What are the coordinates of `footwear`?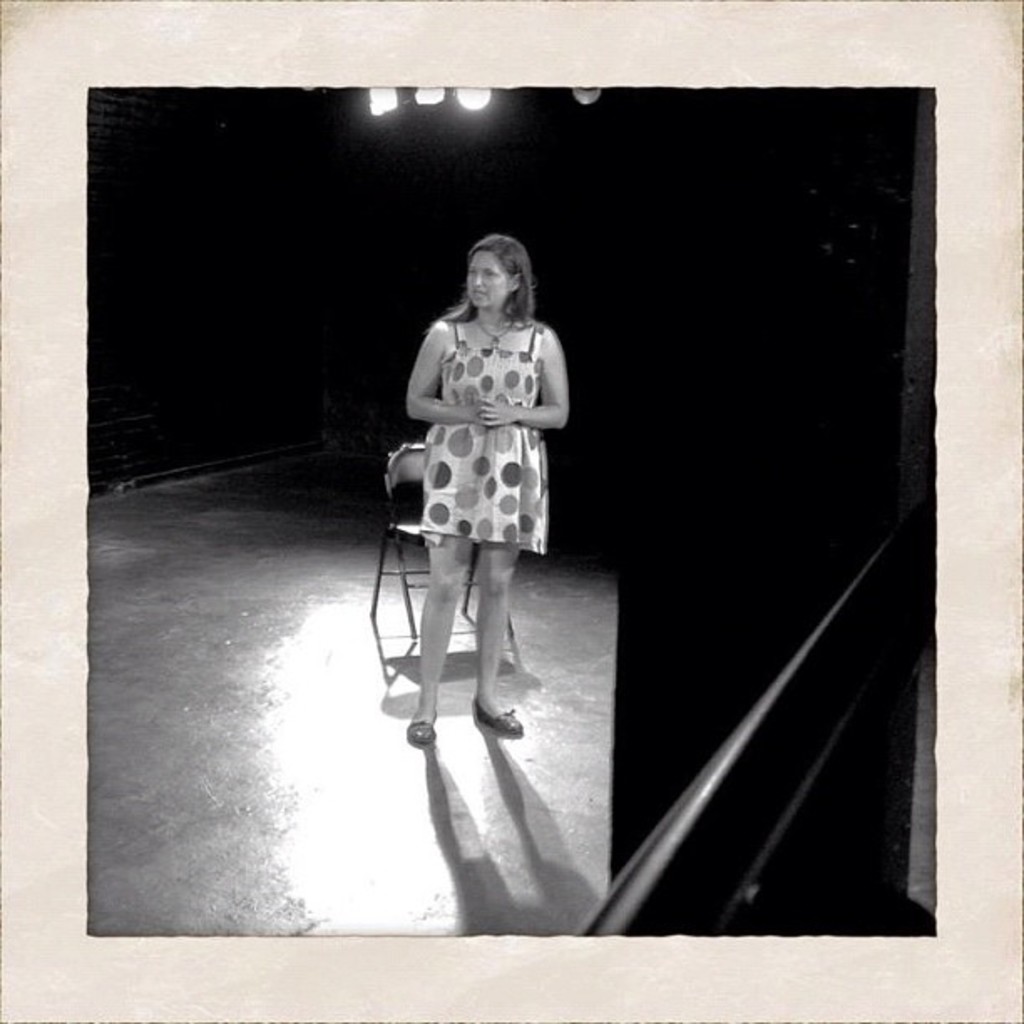
[x1=402, y1=716, x2=437, y2=745].
